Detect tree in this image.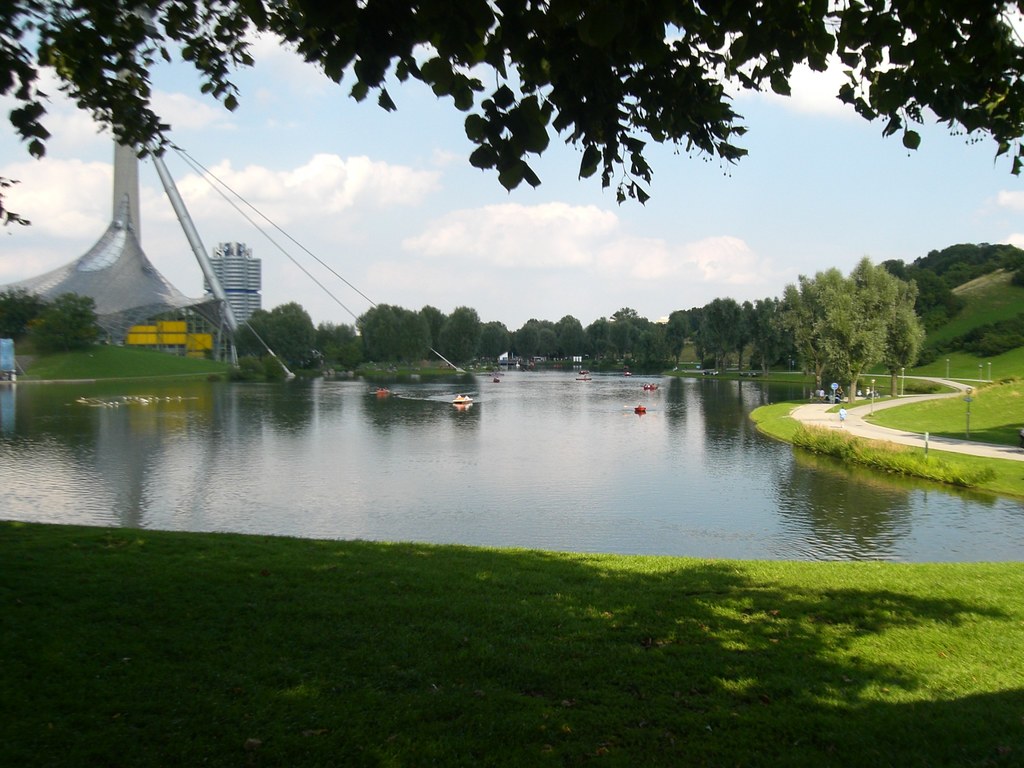
Detection: 771, 250, 957, 372.
